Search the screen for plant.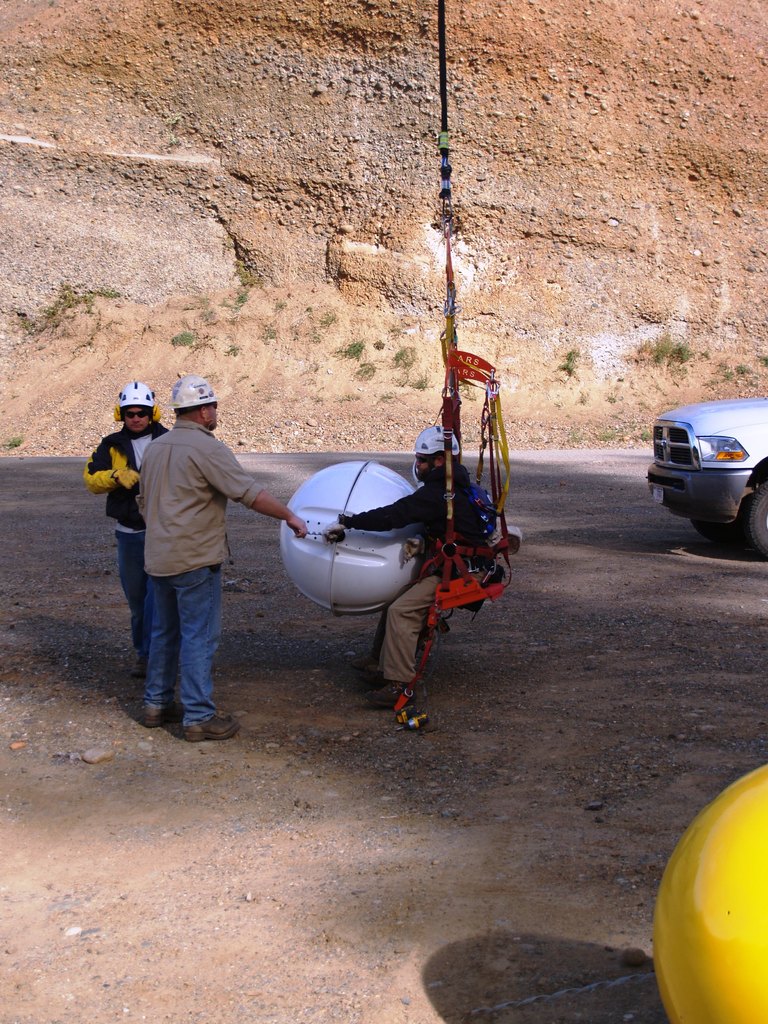
Found at BBox(222, 335, 239, 358).
